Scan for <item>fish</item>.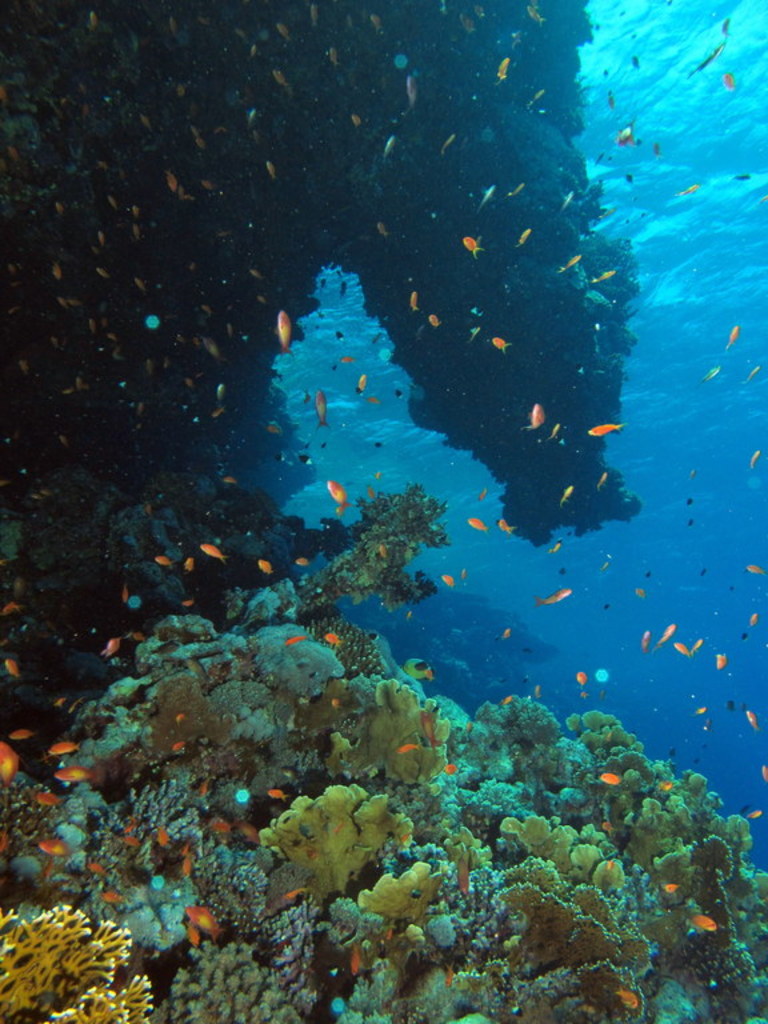
Scan result: 352,936,364,975.
